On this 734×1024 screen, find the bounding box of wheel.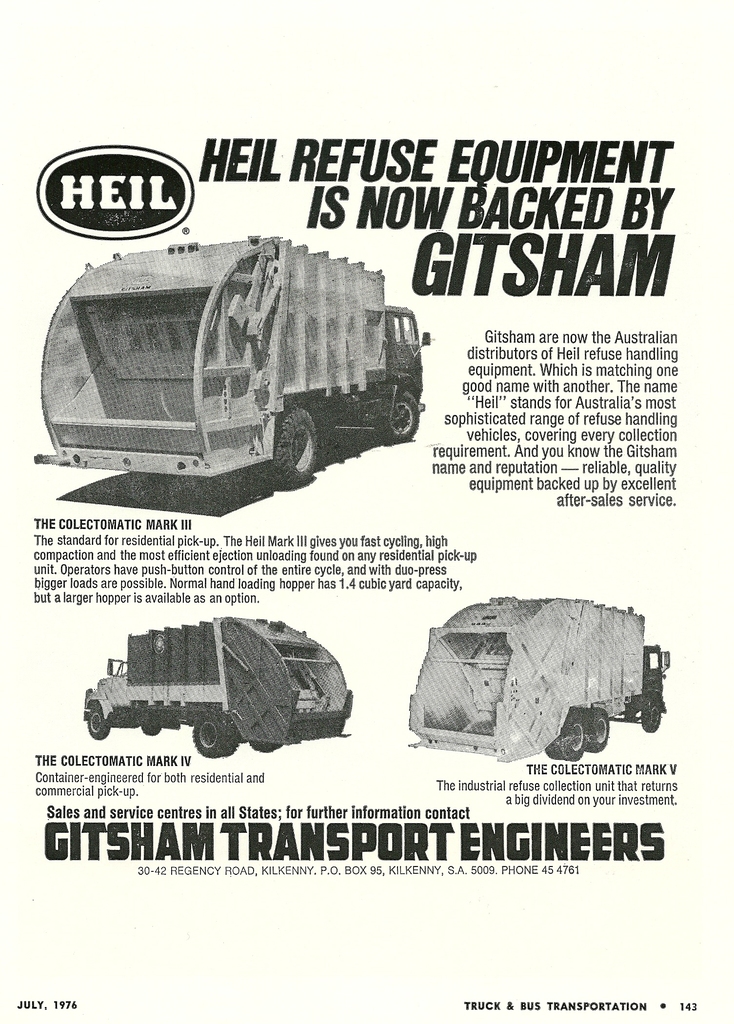
Bounding box: rect(249, 737, 281, 753).
